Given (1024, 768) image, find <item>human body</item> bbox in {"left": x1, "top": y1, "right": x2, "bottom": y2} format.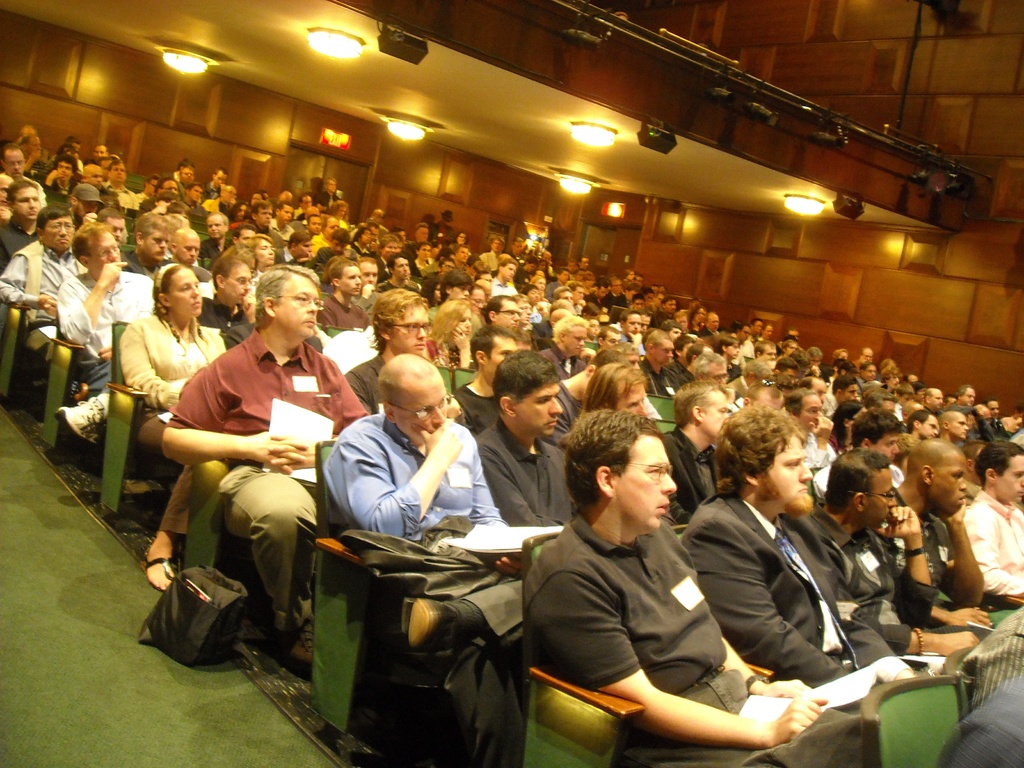
{"left": 585, "top": 282, "right": 618, "bottom": 312}.
